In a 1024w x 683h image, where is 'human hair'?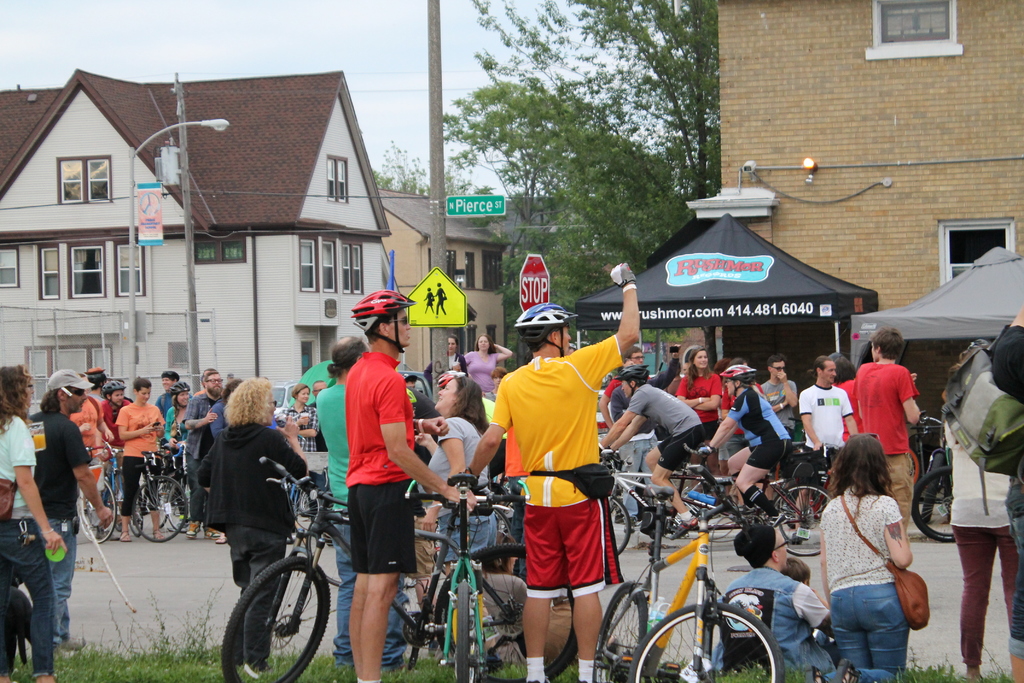
[left=622, top=345, right=643, bottom=363].
